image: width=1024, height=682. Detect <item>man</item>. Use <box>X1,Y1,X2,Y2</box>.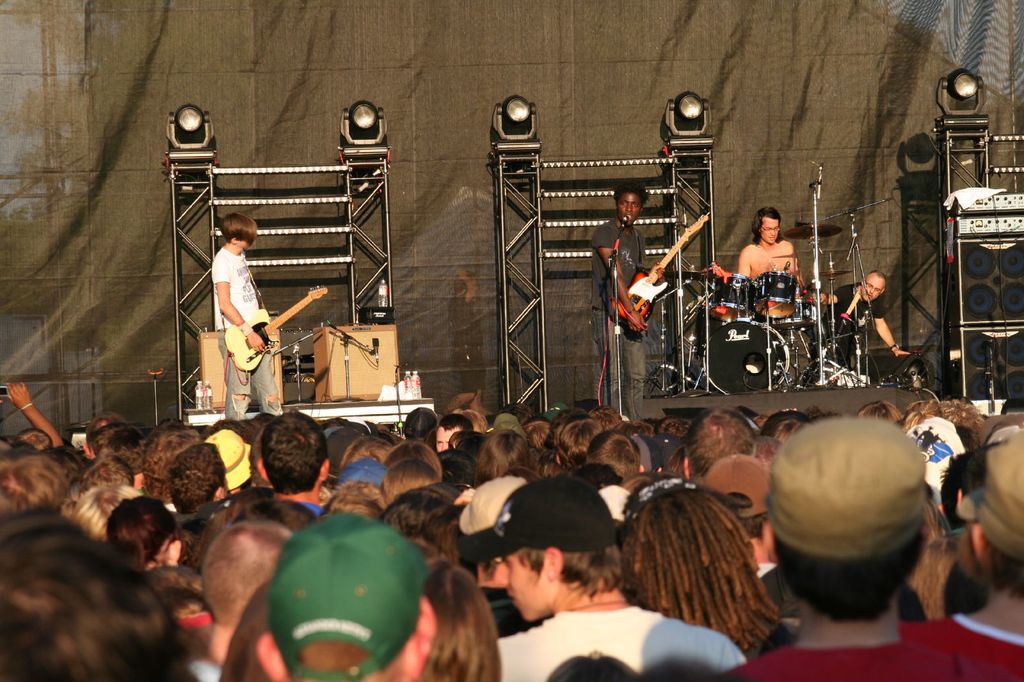
<box>737,207,805,317</box>.
